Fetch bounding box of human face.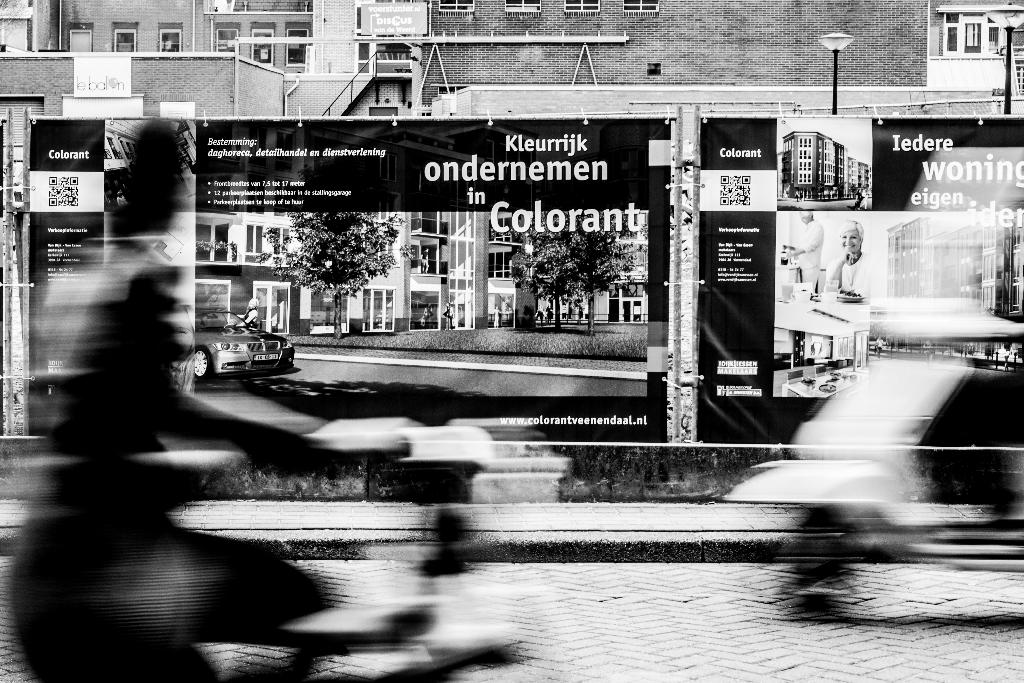
Bbox: rect(842, 231, 860, 256).
